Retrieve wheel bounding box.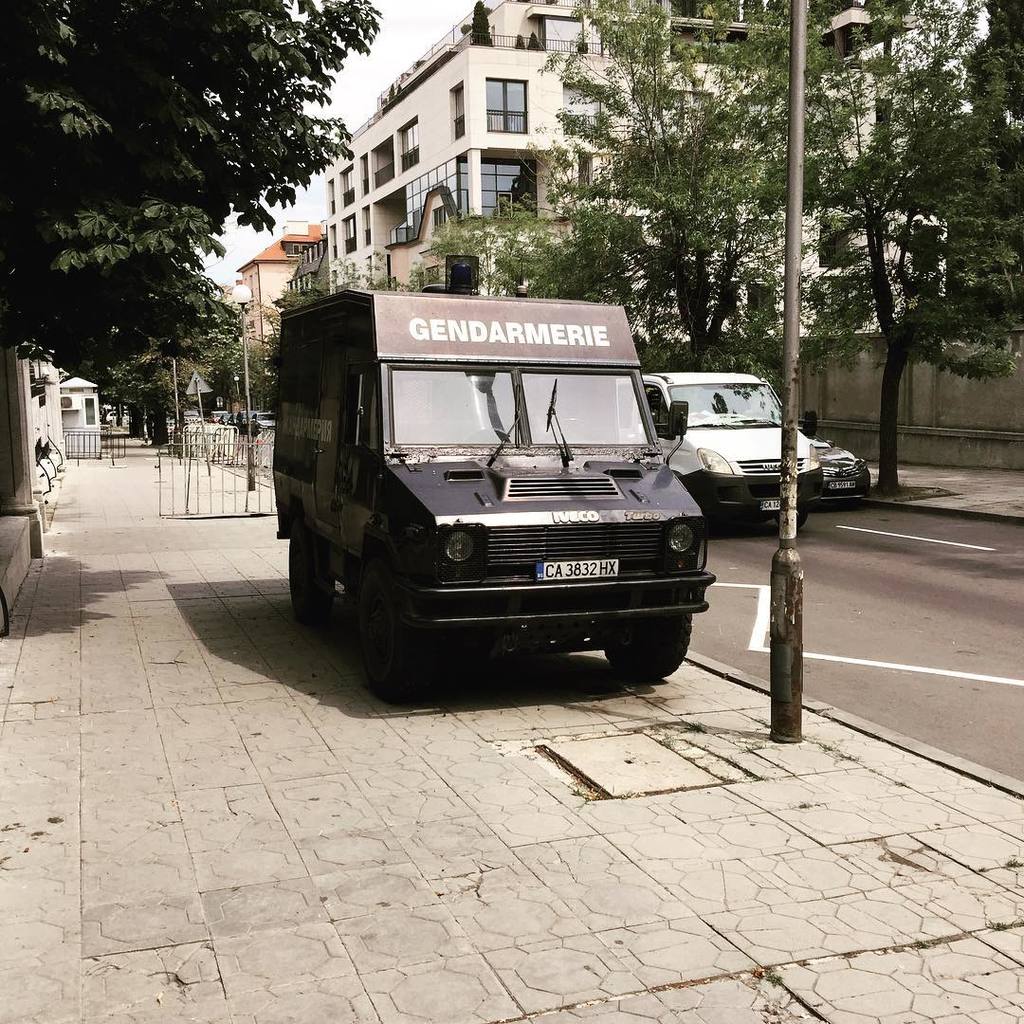
Bounding box: left=288, top=525, right=338, bottom=623.
